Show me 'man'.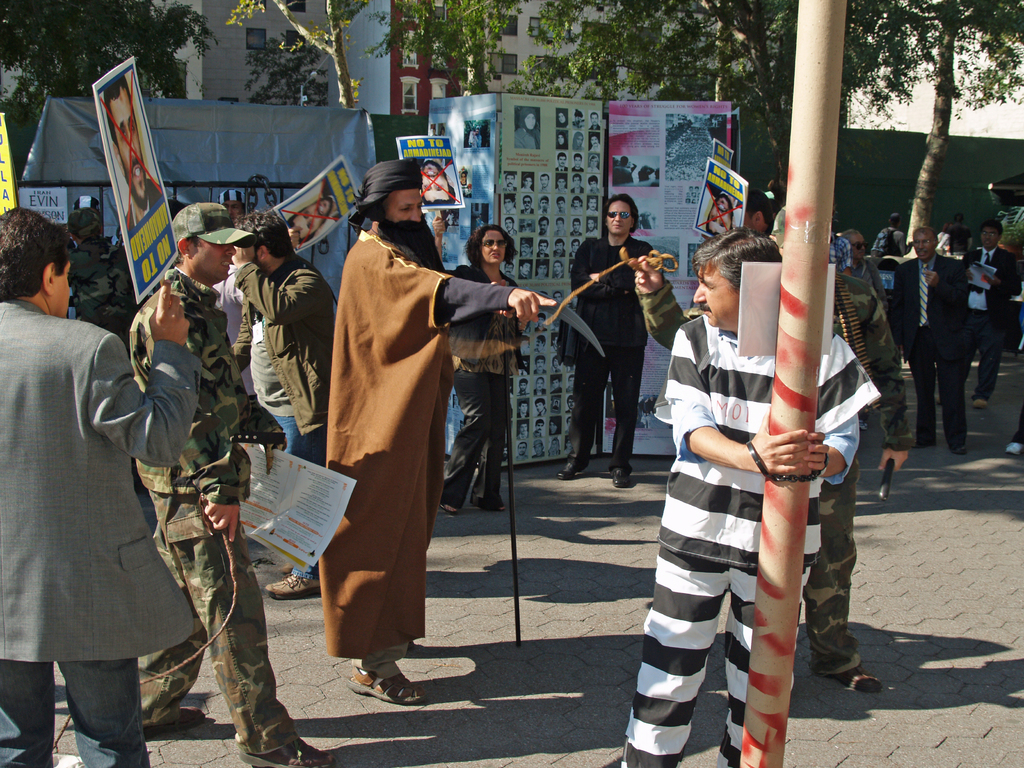
'man' is here: bbox=[540, 177, 550, 189].
